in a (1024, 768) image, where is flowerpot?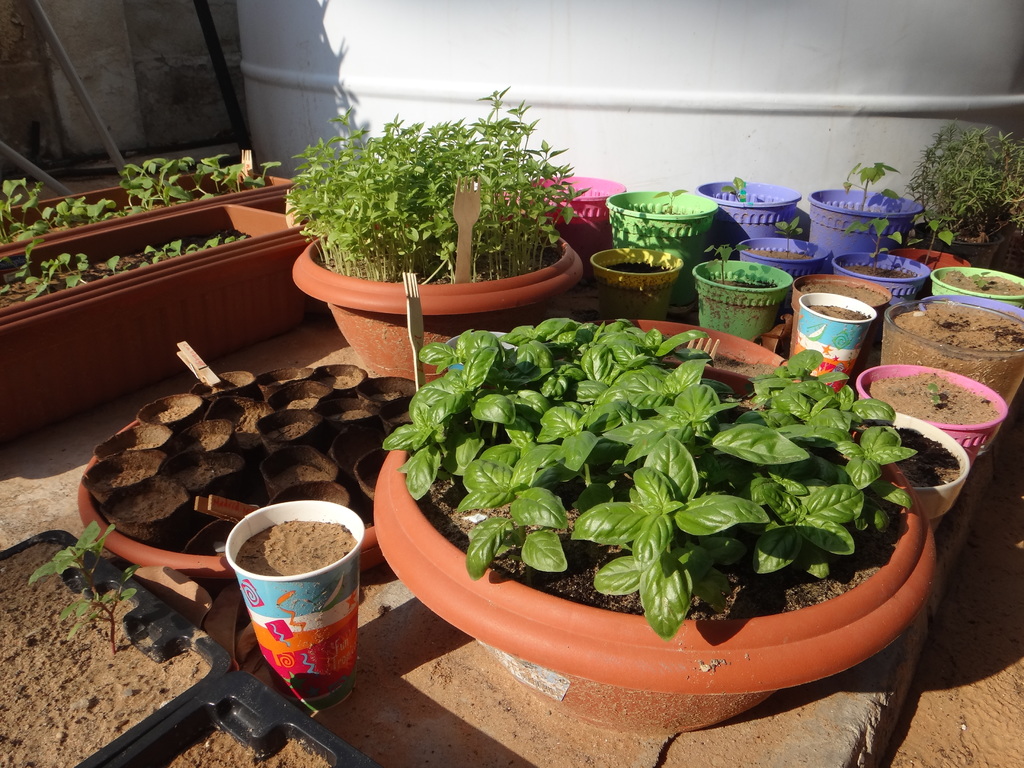
rect(0, 222, 304, 438).
